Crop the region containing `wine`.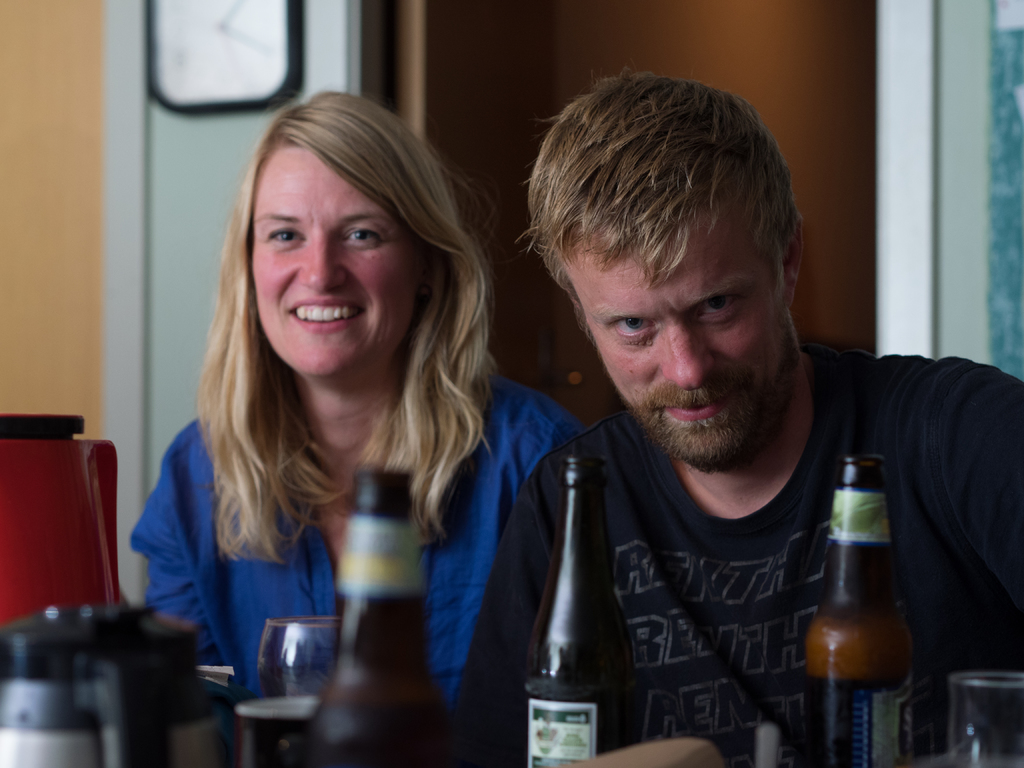
Crop region: pyautogui.locateOnScreen(314, 468, 458, 767).
